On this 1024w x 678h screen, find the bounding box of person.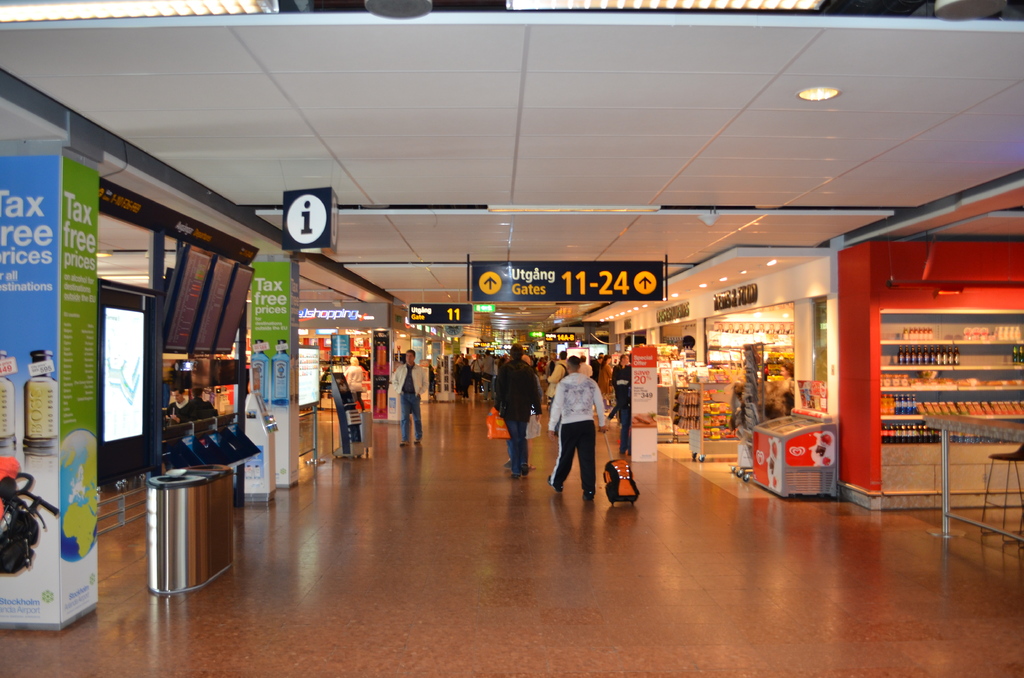
Bounding box: (344, 357, 367, 407).
